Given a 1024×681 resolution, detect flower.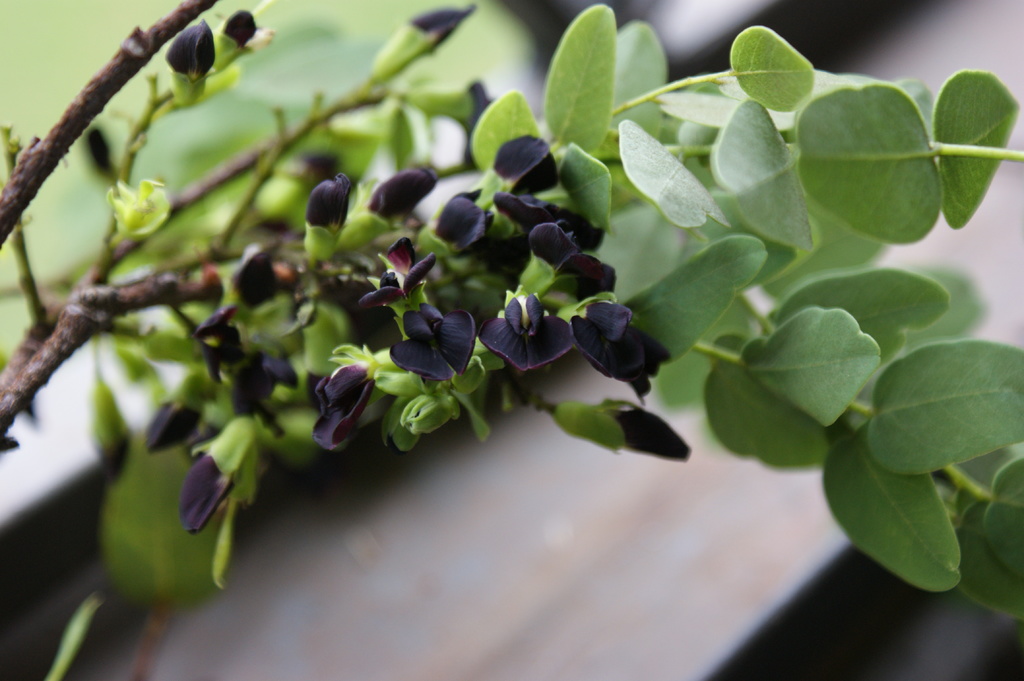
x1=228 y1=249 x2=286 y2=313.
